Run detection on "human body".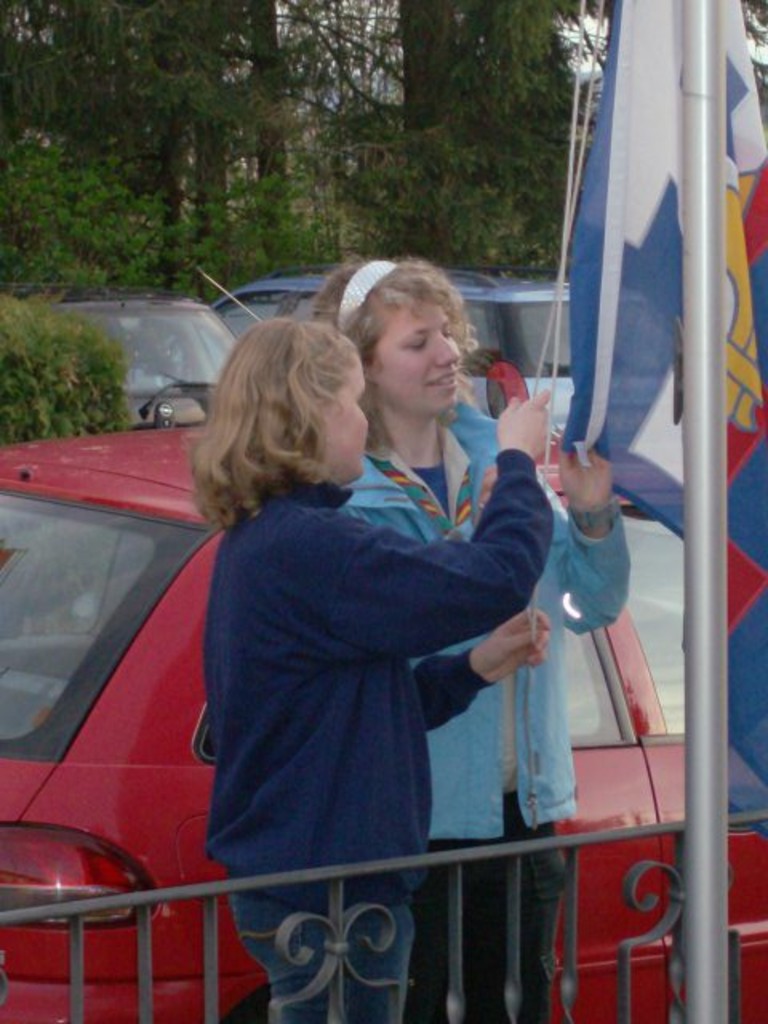
Result: Rect(338, 392, 635, 1022).
